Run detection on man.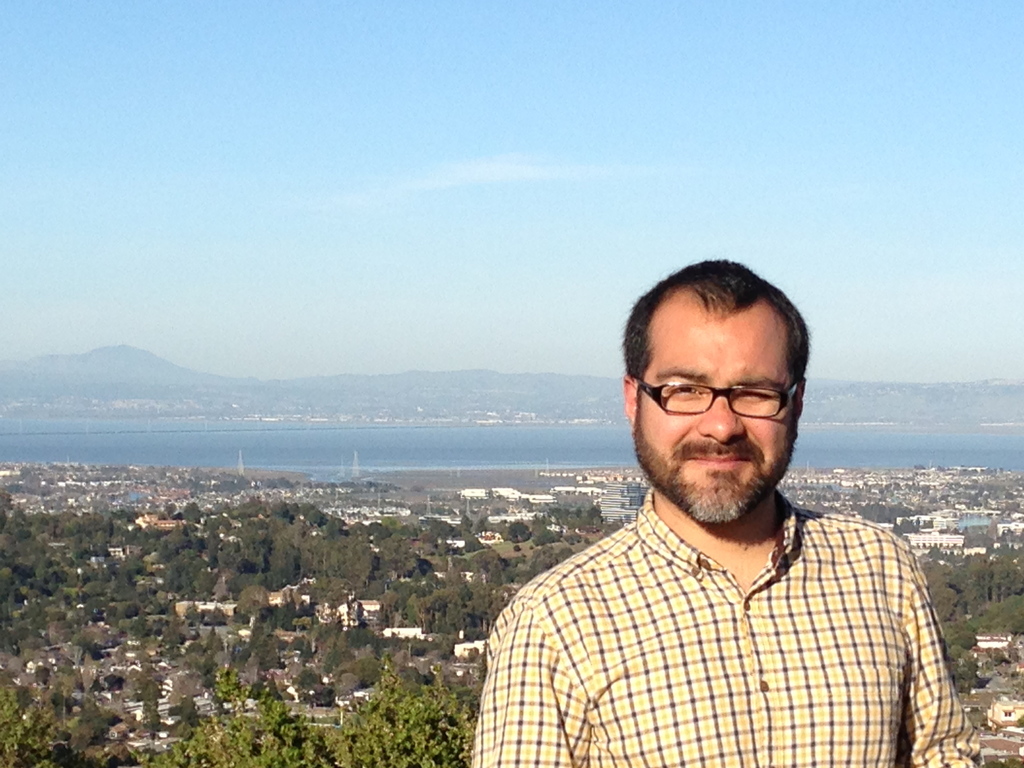
Result: pyautogui.locateOnScreen(460, 259, 967, 759).
